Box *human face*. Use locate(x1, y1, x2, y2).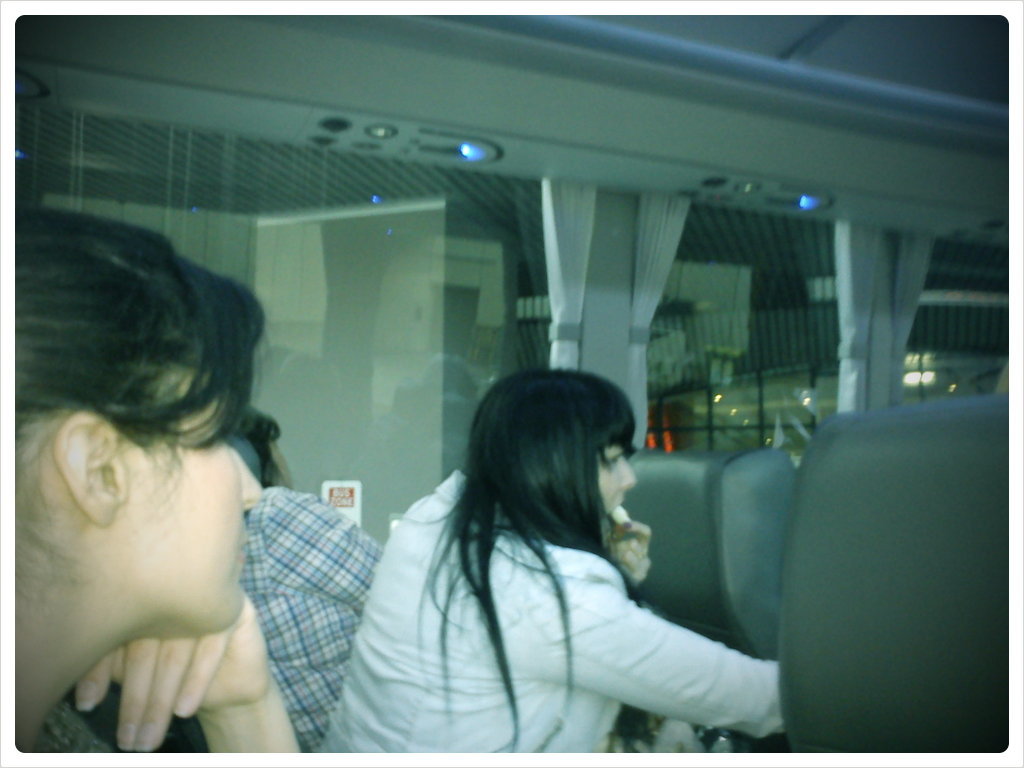
locate(595, 444, 637, 518).
